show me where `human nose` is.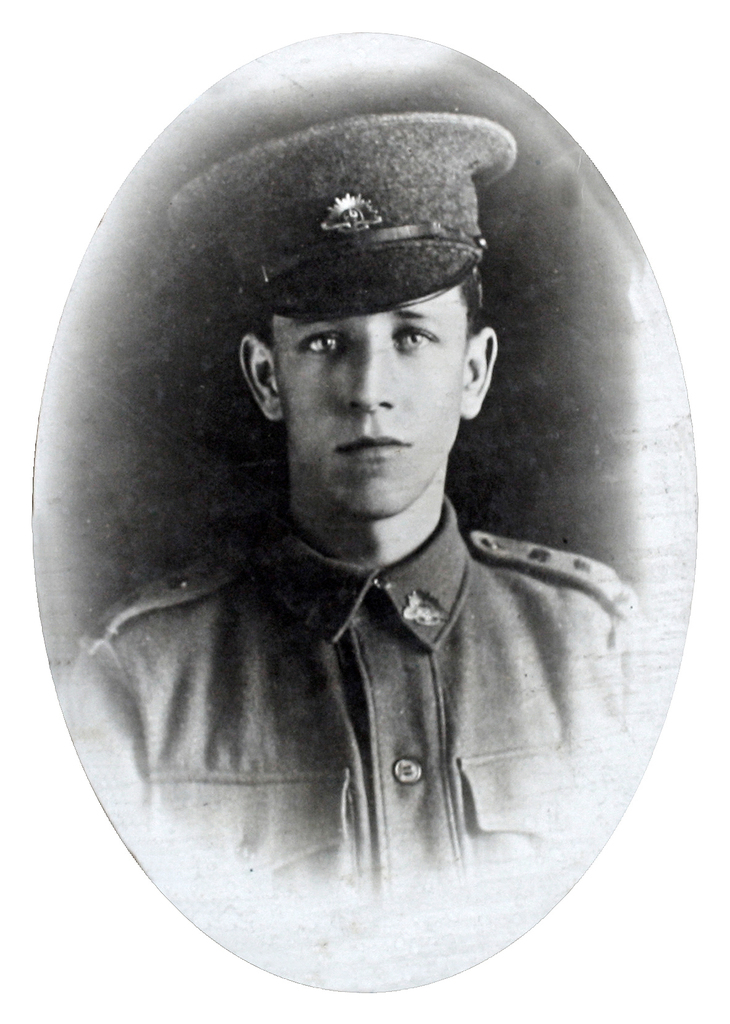
`human nose` is at x1=343, y1=337, x2=391, y2=412.
